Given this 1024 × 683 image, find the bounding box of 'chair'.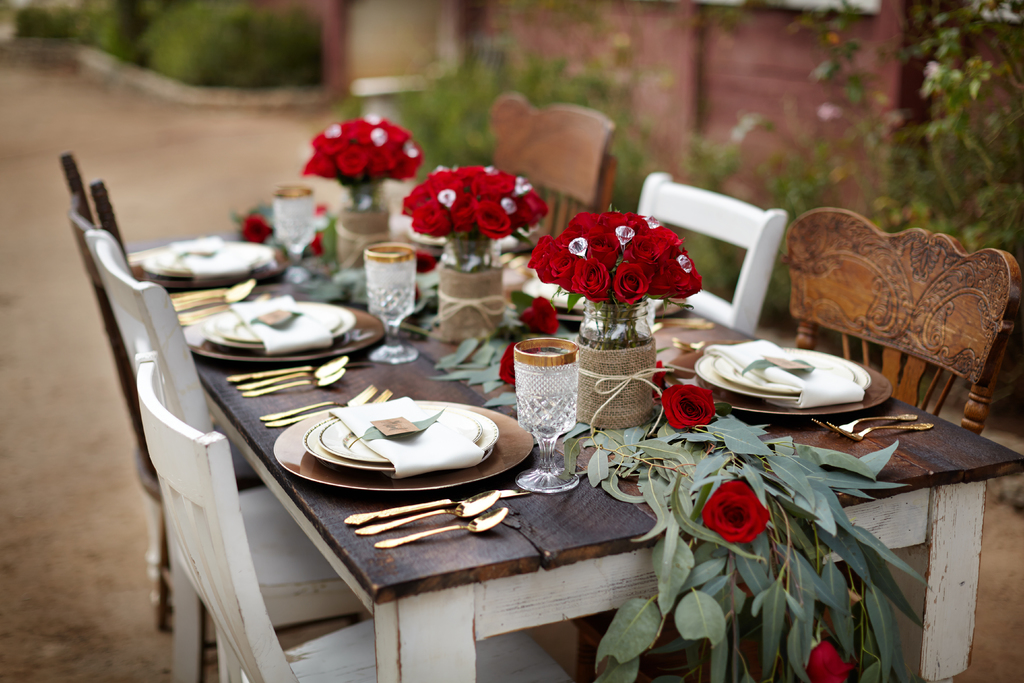
<region>85, 229, 367, 682</region>.
